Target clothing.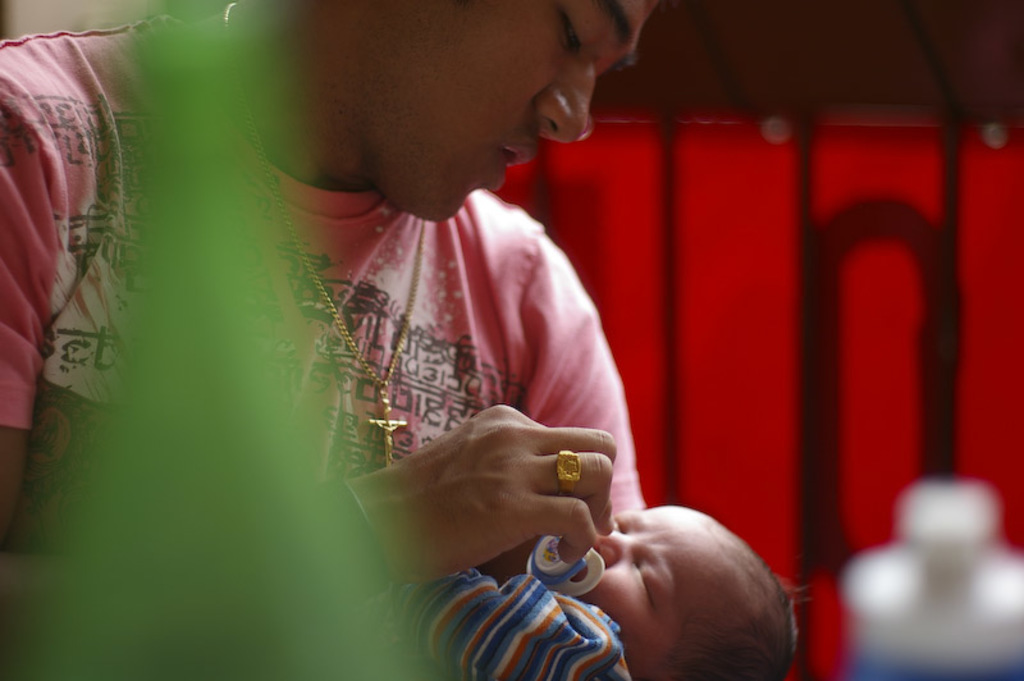
Target region: (left=372, top=561, right=634, bottom=680).
